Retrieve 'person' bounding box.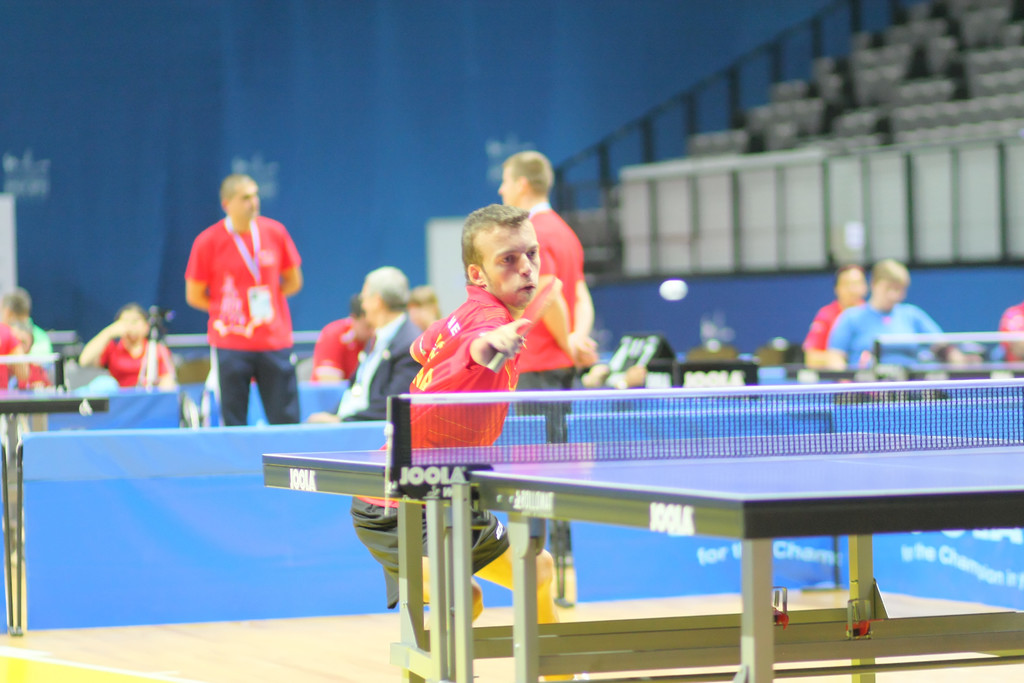
Bounding box: [994, 304, 1023, 369].
